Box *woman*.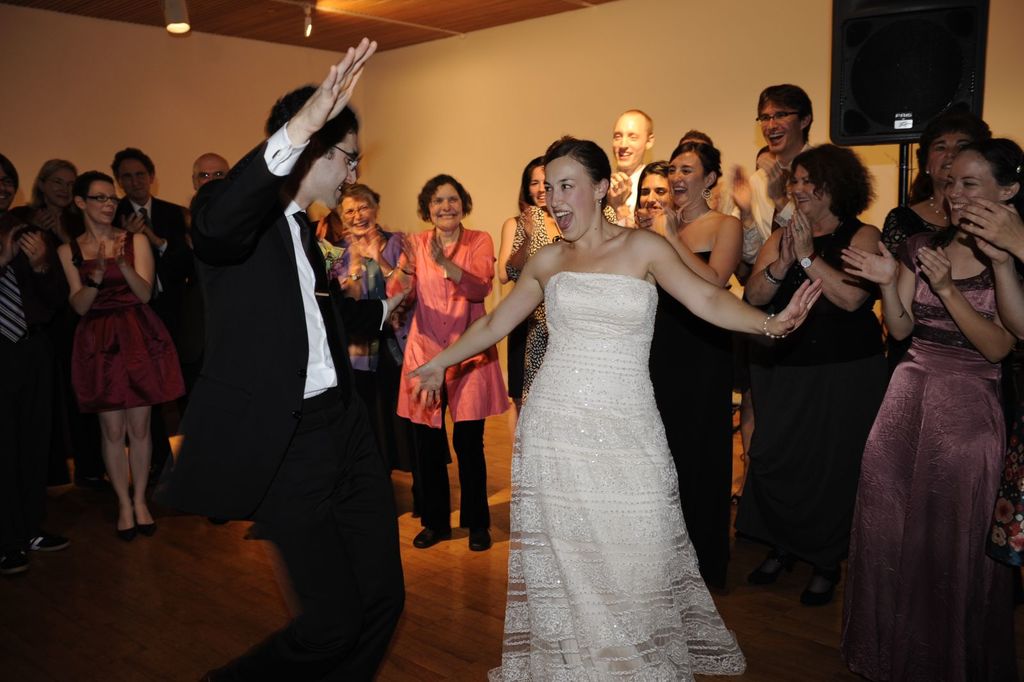
bbox=(325, 182, 415, 519).
